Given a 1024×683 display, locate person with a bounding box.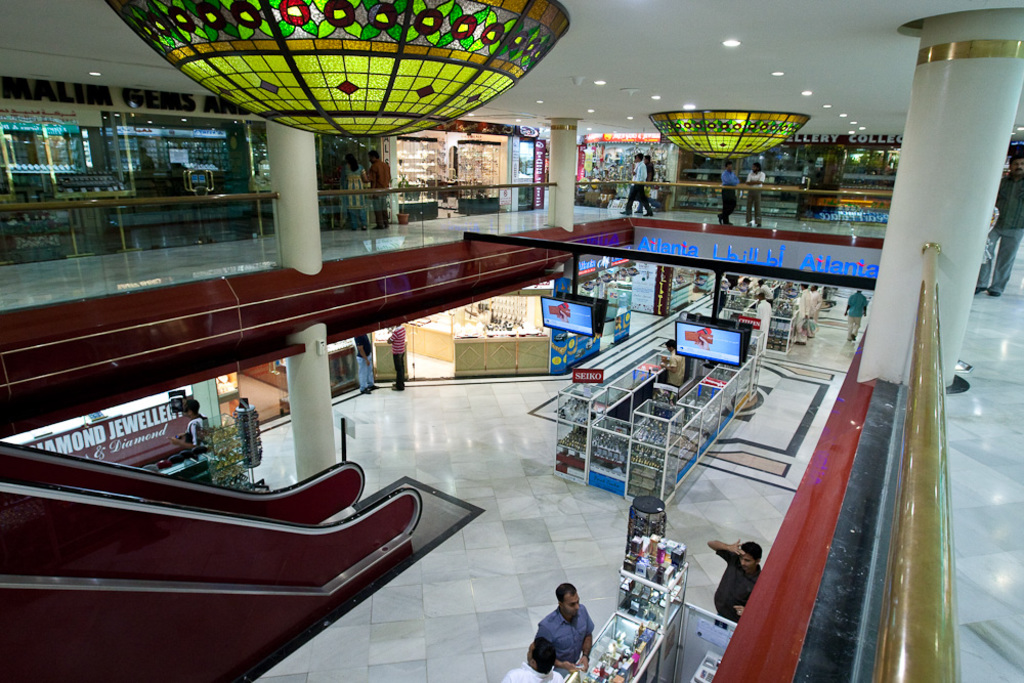
Located: 835 288 873 341.
